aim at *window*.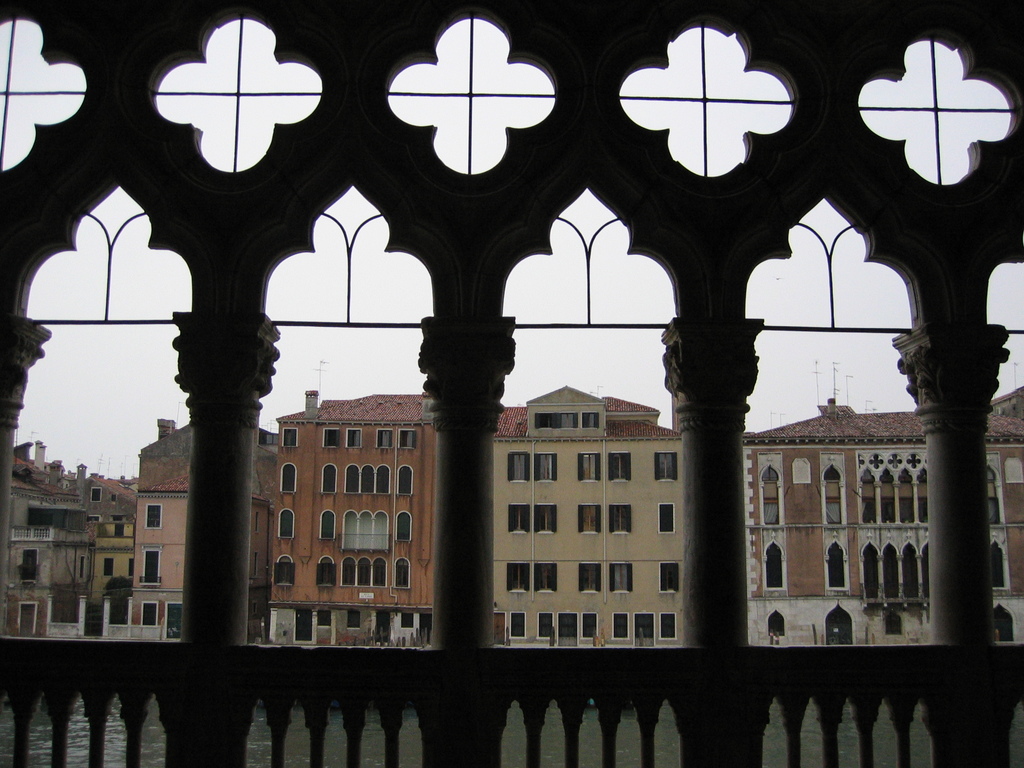
Aimed at [536,451,559,484].
